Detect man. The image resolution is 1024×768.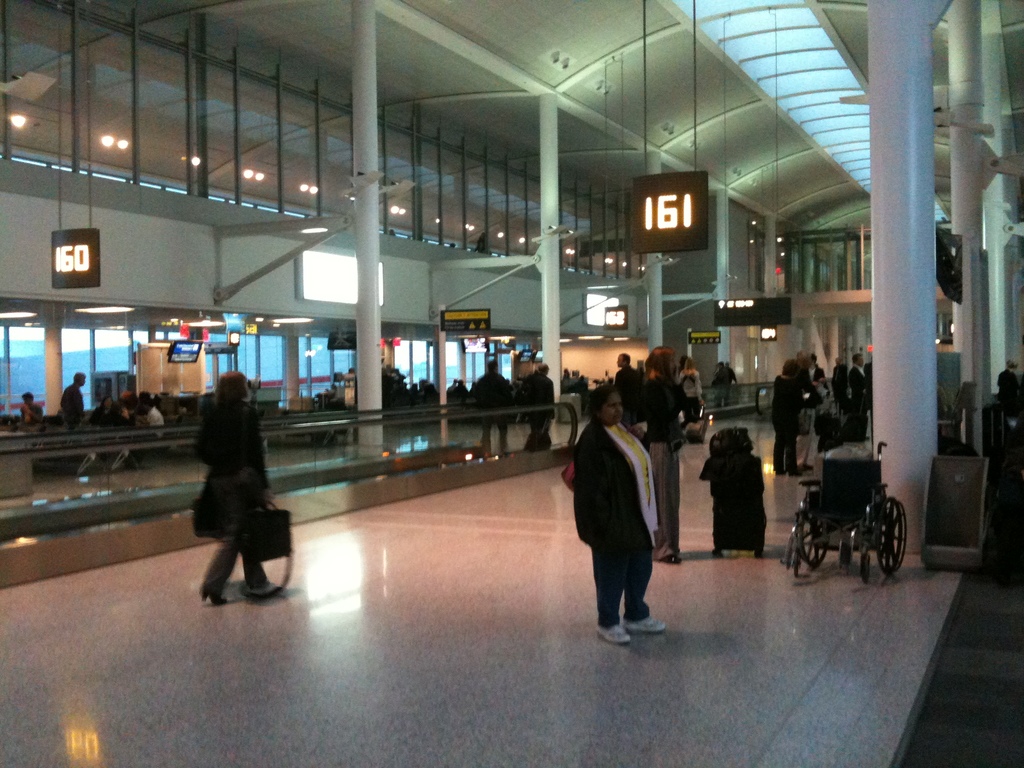
bbox=(515, 365, 554, 452).
